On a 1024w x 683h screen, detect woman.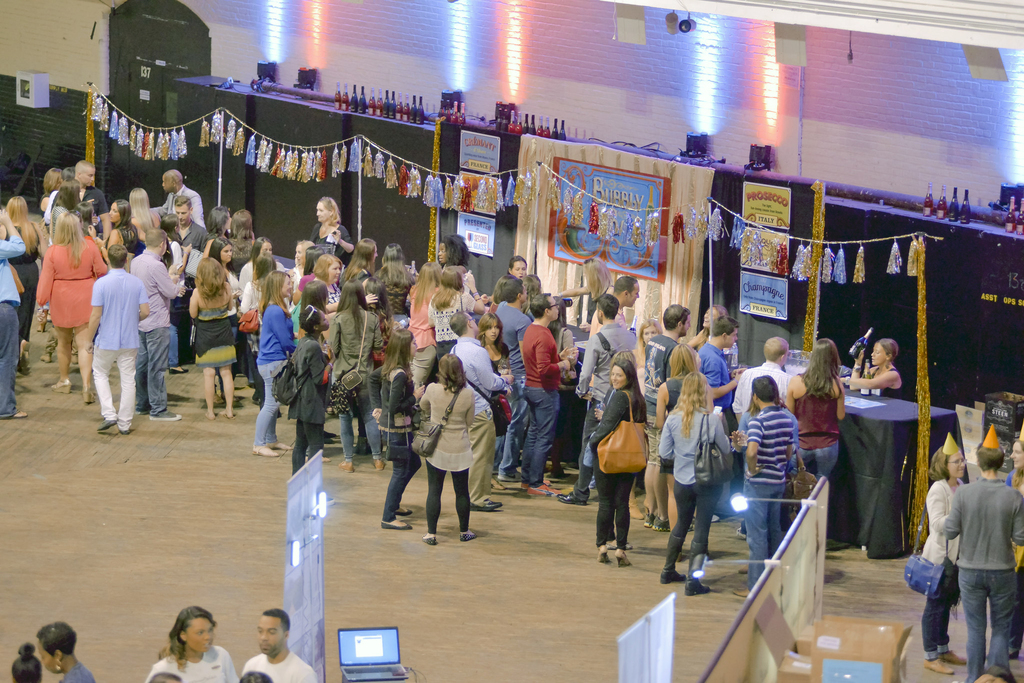
region(289, 302, 341, 488).
